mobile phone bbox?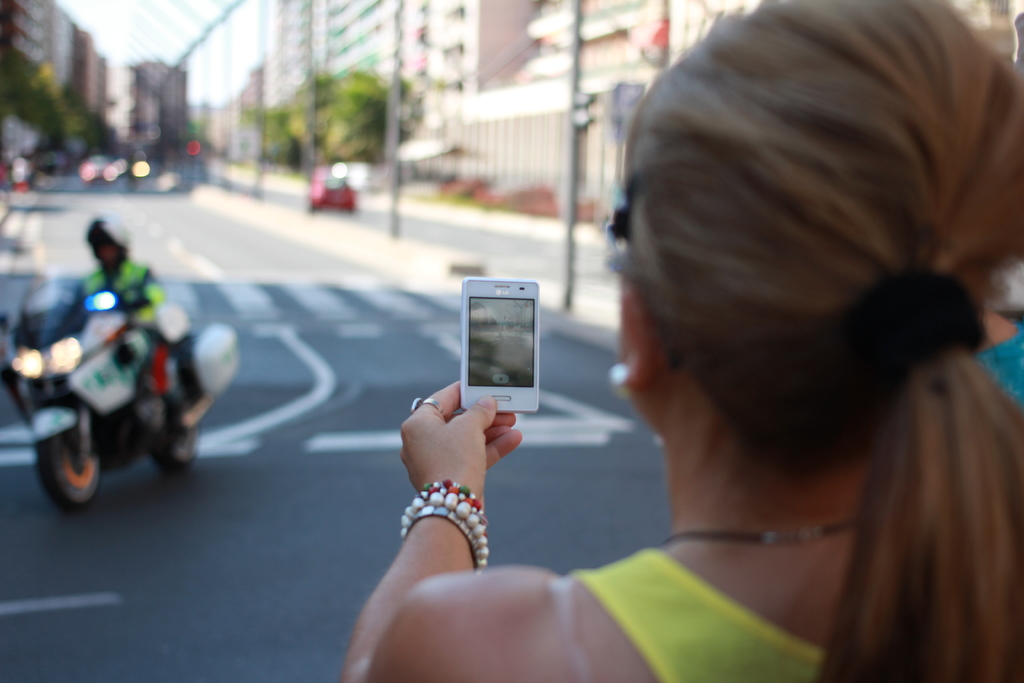
434 275 543 424
